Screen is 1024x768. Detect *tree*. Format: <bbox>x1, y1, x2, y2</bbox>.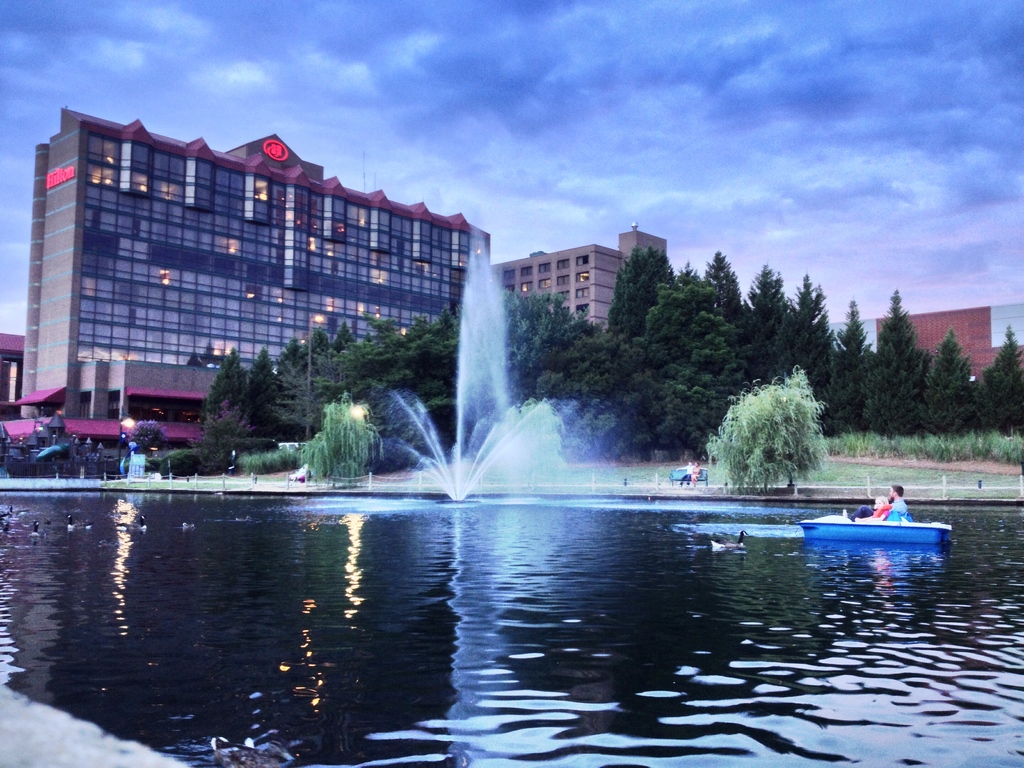
<bbox>821, 296, 879, 442</bbox>.
